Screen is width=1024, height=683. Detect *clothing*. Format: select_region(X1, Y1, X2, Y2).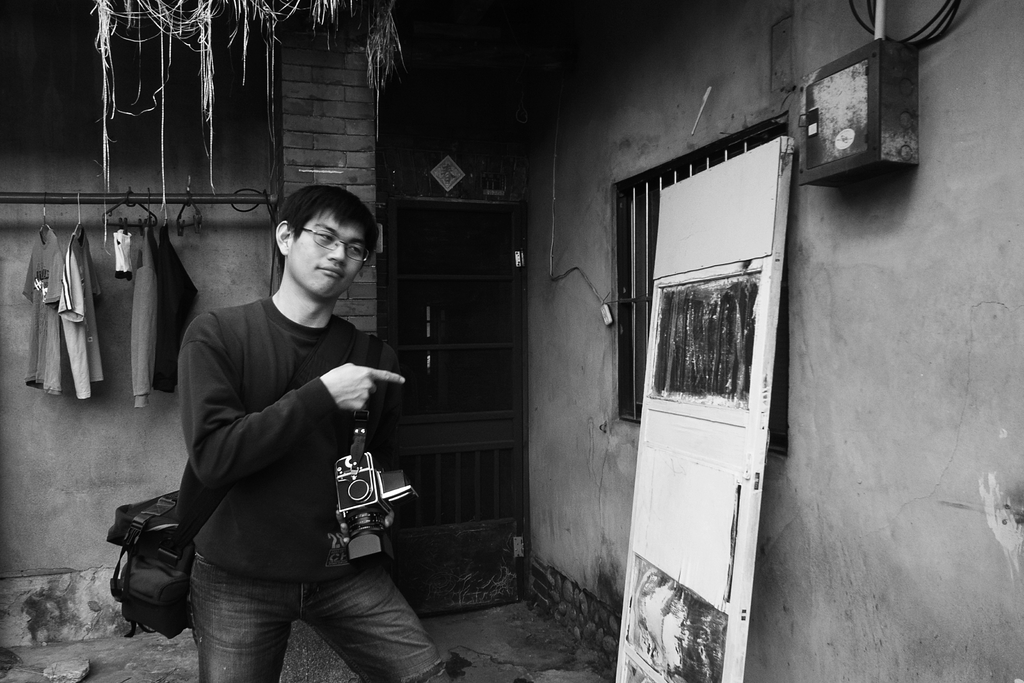
select_region(63, 219, 102, 398).
